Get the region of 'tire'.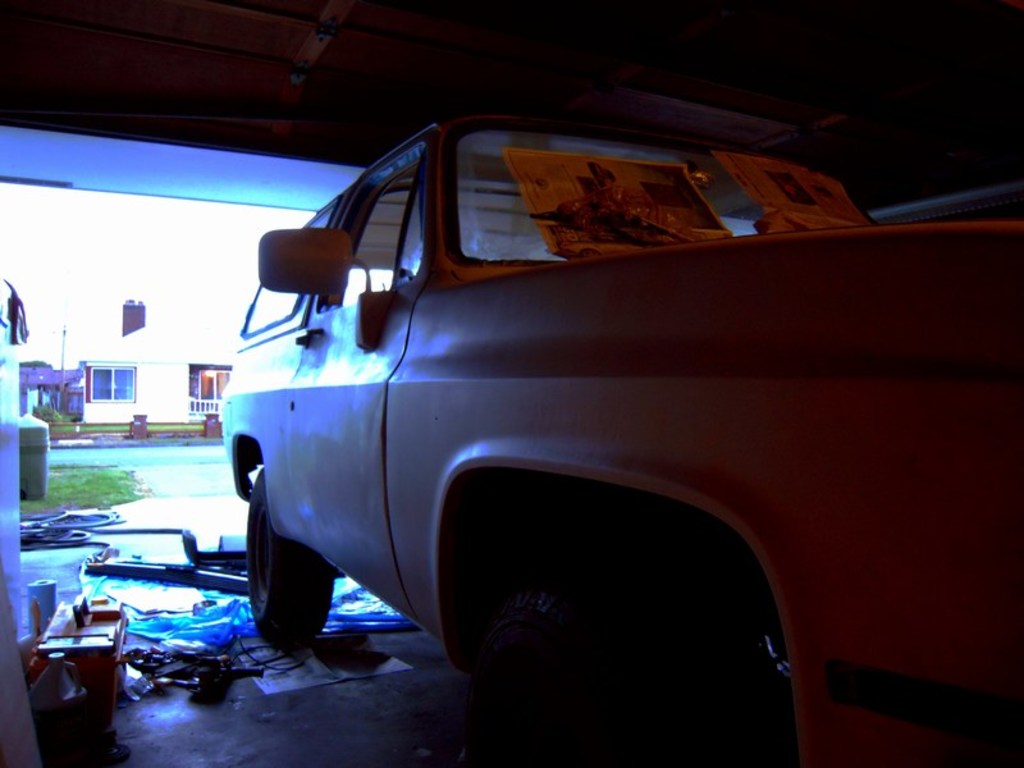
locate(247, 502, 323, 657).
